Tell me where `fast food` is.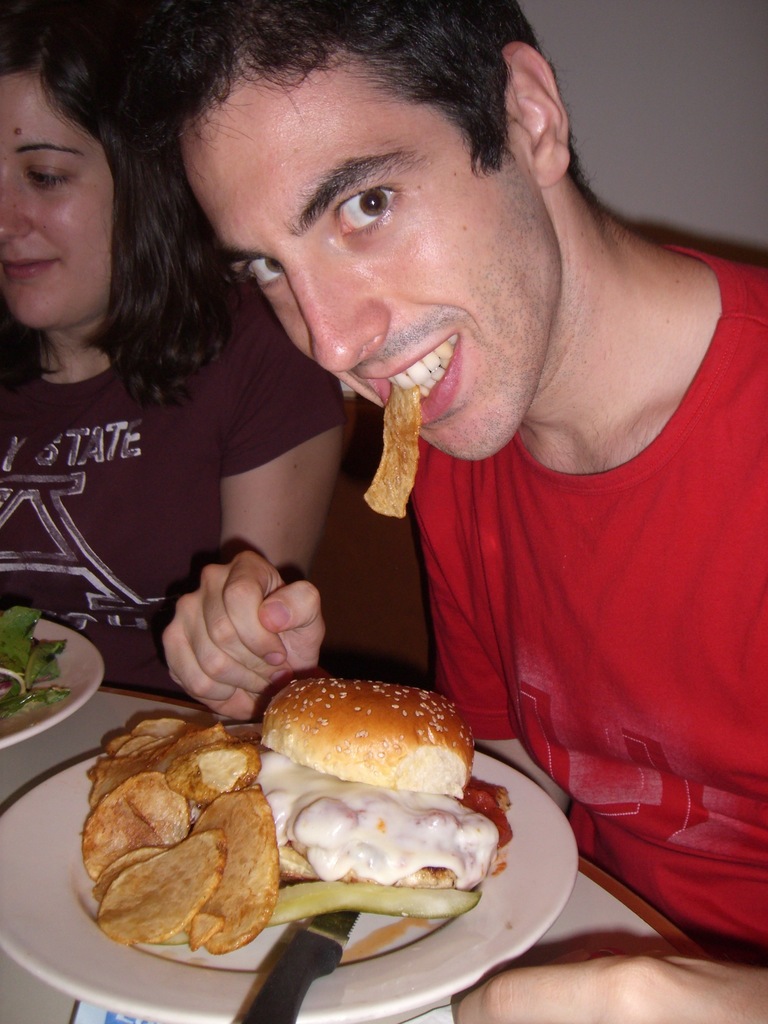
`fast food` is at [x1=84, y1=757, x2=197, y2=879].
